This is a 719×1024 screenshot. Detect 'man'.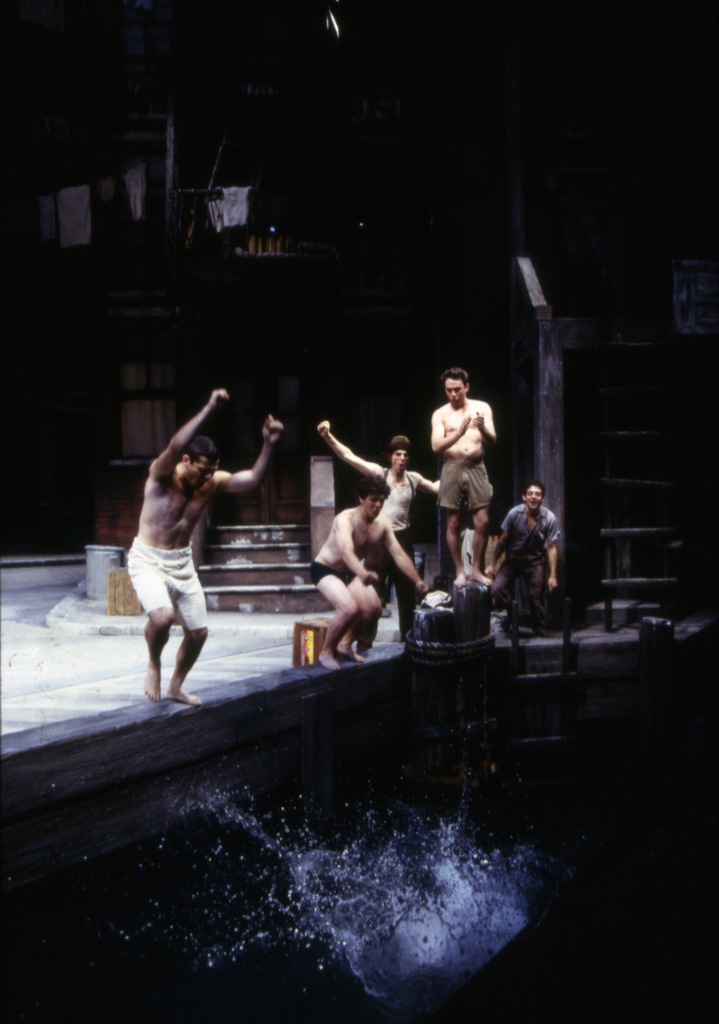
<box>498,473,564,604</box>.
